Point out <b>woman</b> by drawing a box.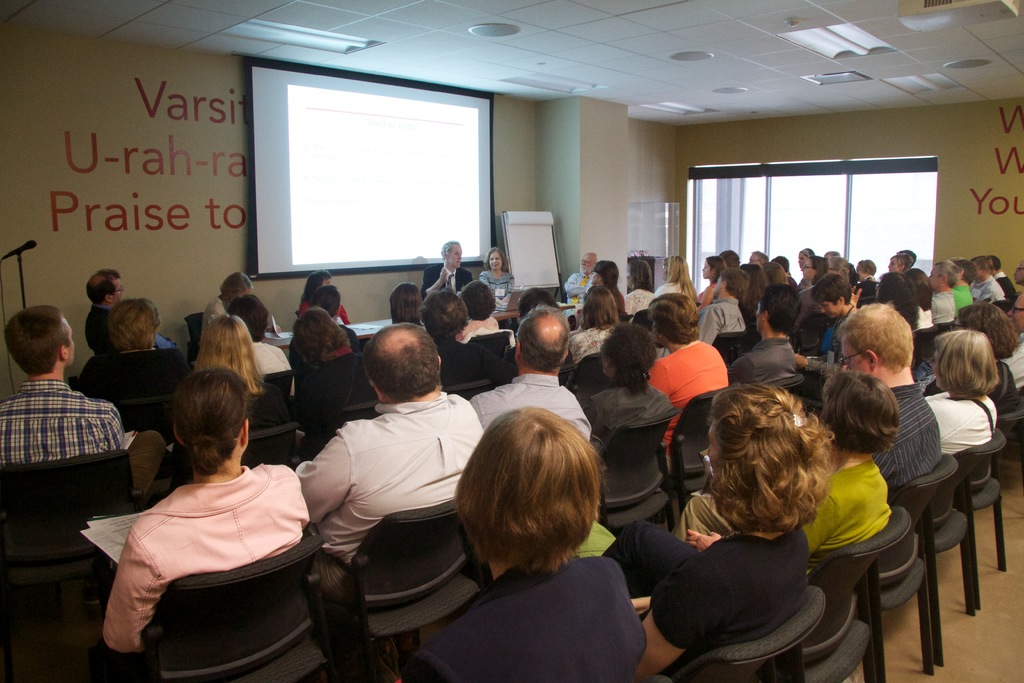
rect(387, 282, 425, 325).
